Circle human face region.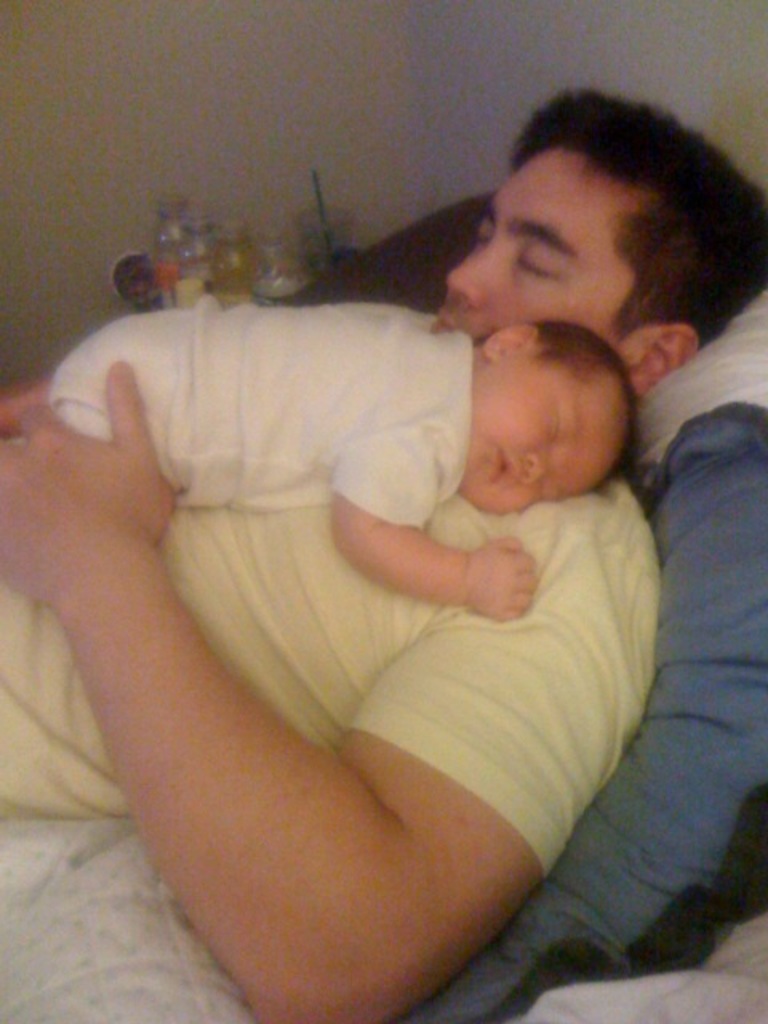
Region: [435,150,626,326].
